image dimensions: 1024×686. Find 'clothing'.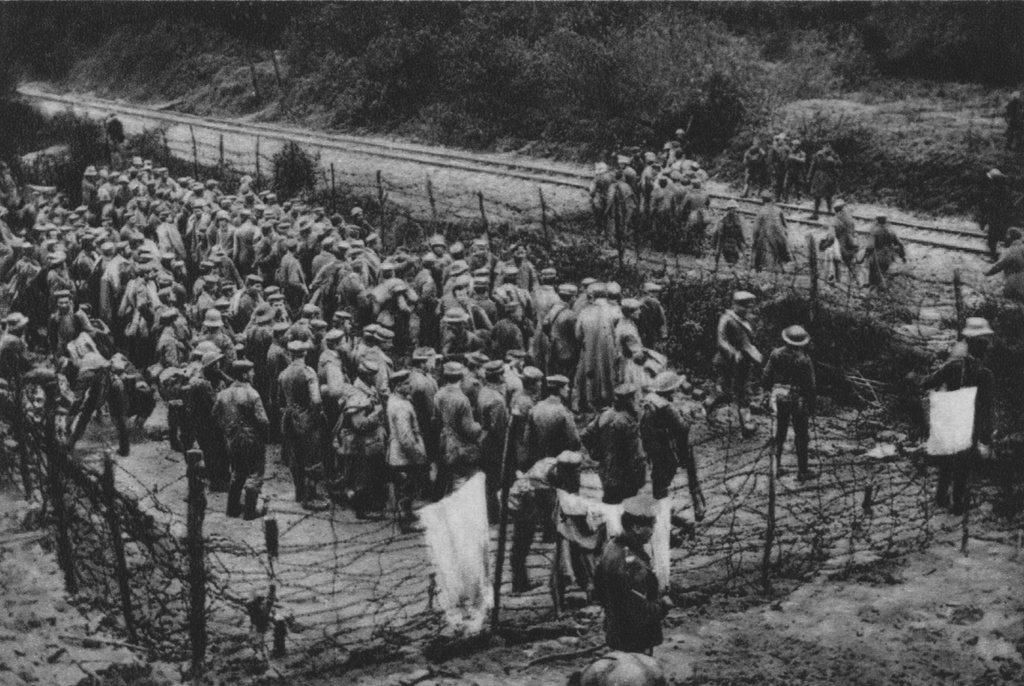
(x1=816, y1=202, x2=863, y2=295).
